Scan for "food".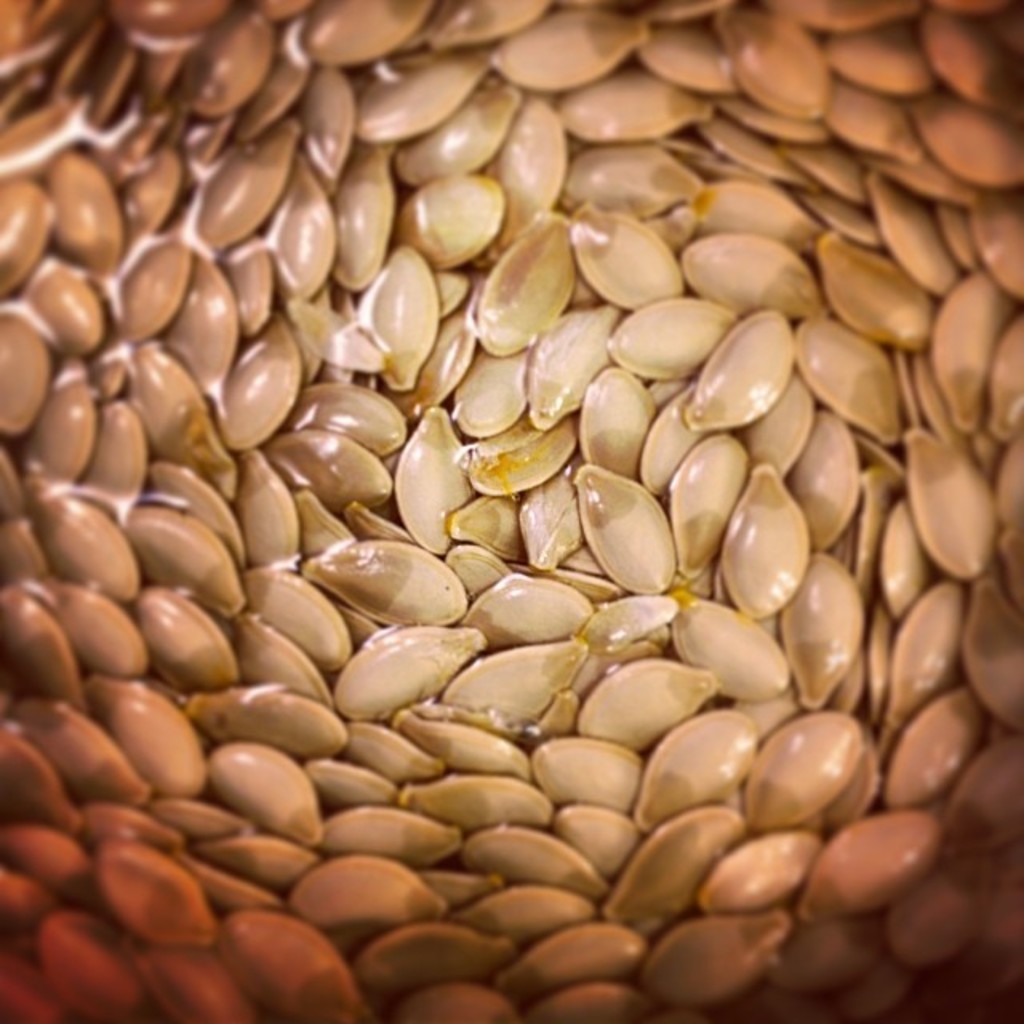
Scan result: box(11, 37, 994, 960).
